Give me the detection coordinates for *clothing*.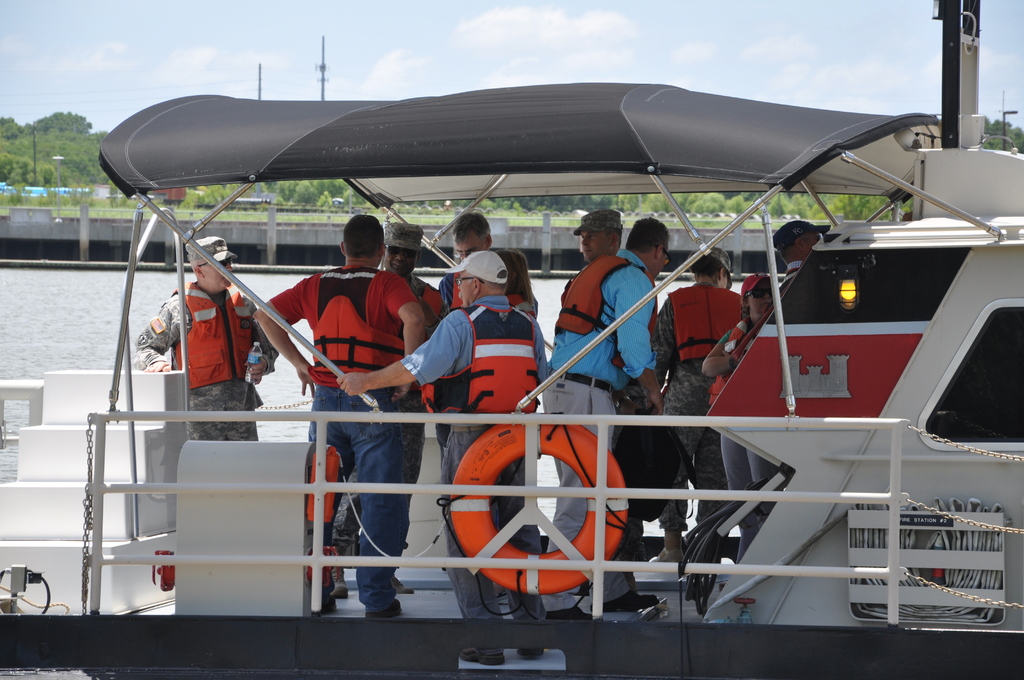
[637,280,746,528].
